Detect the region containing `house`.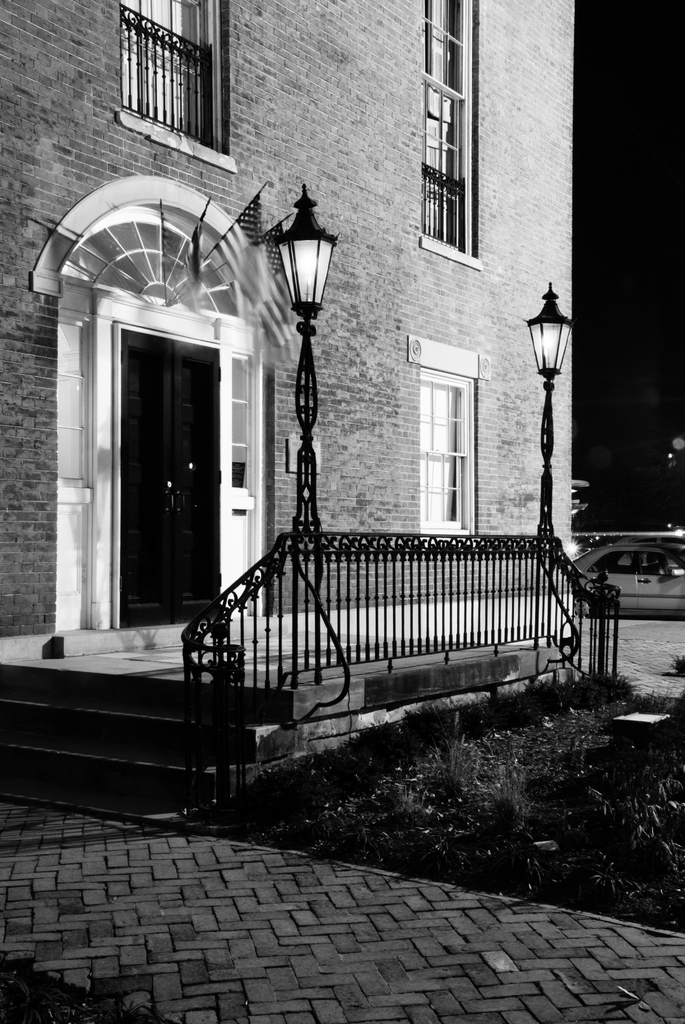
<bbox>106, 23, 659, 811</bbox>.
